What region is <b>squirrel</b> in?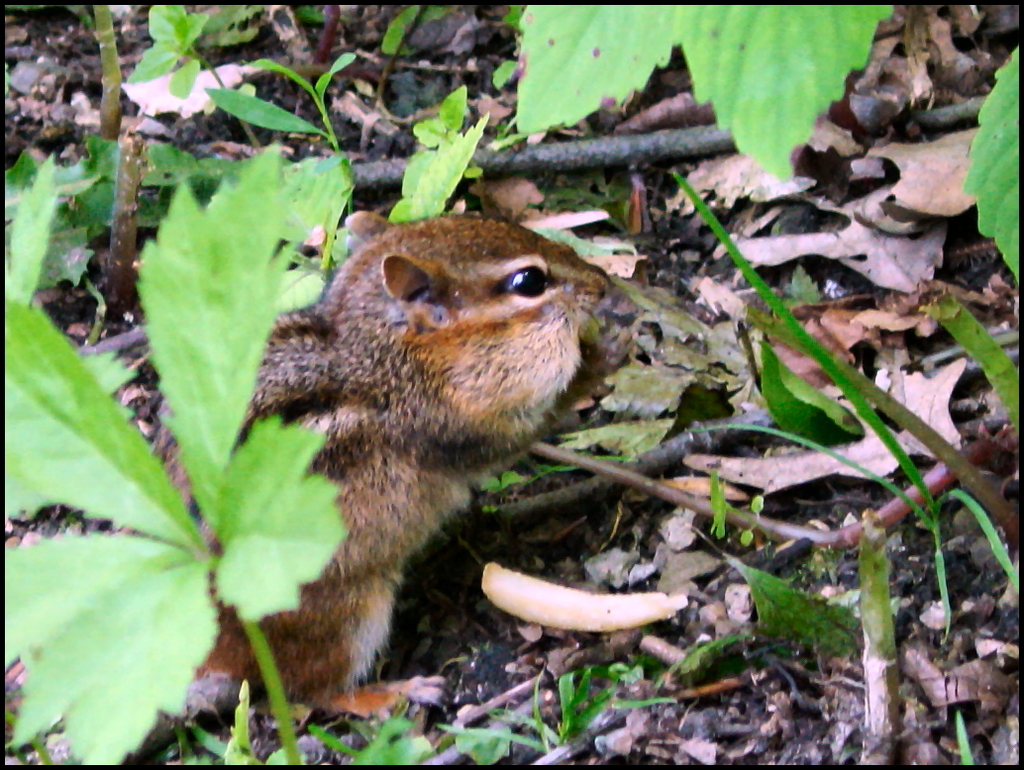
195 206 647 724.
